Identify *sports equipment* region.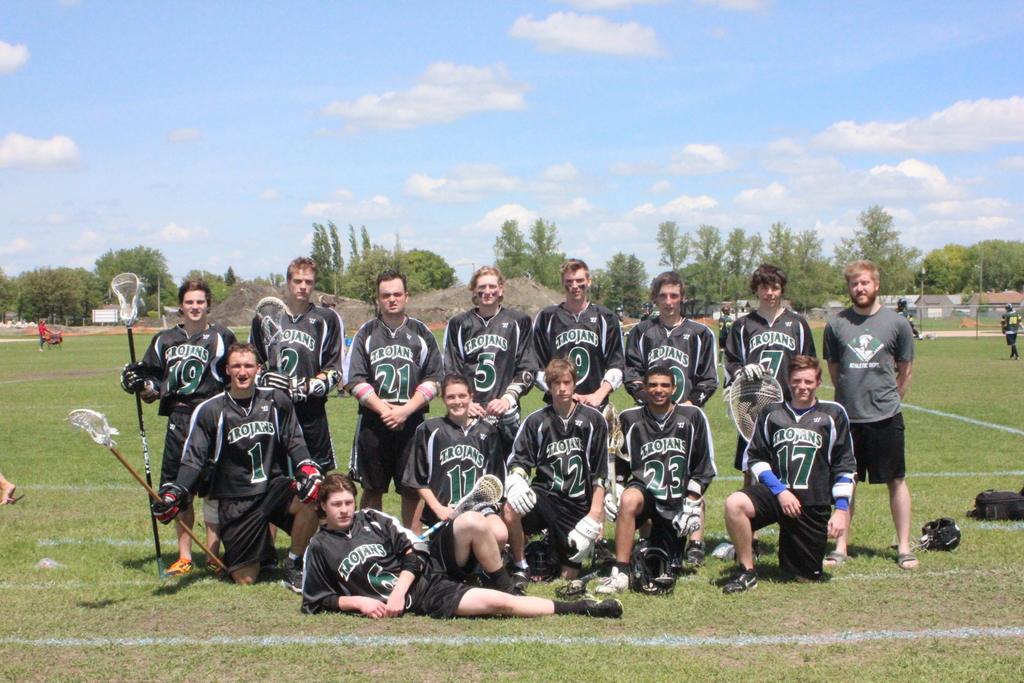
Region: l=630, t=541, r=680, b=597.
